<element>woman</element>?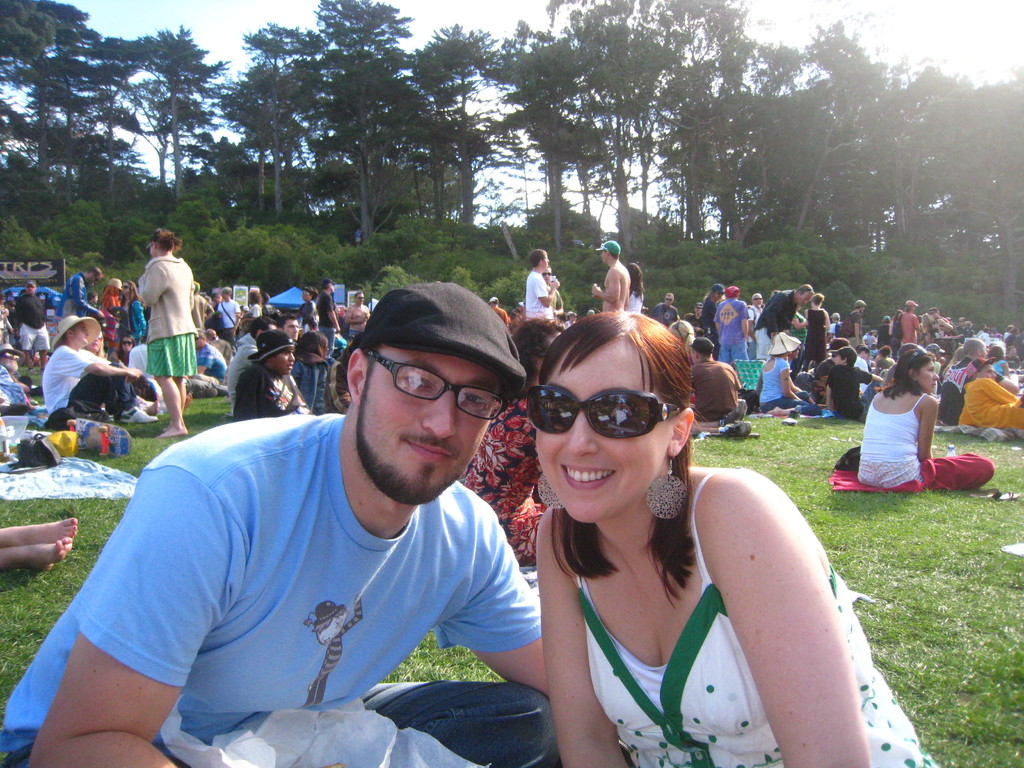
bbox=[758, 332, 816, 415]
